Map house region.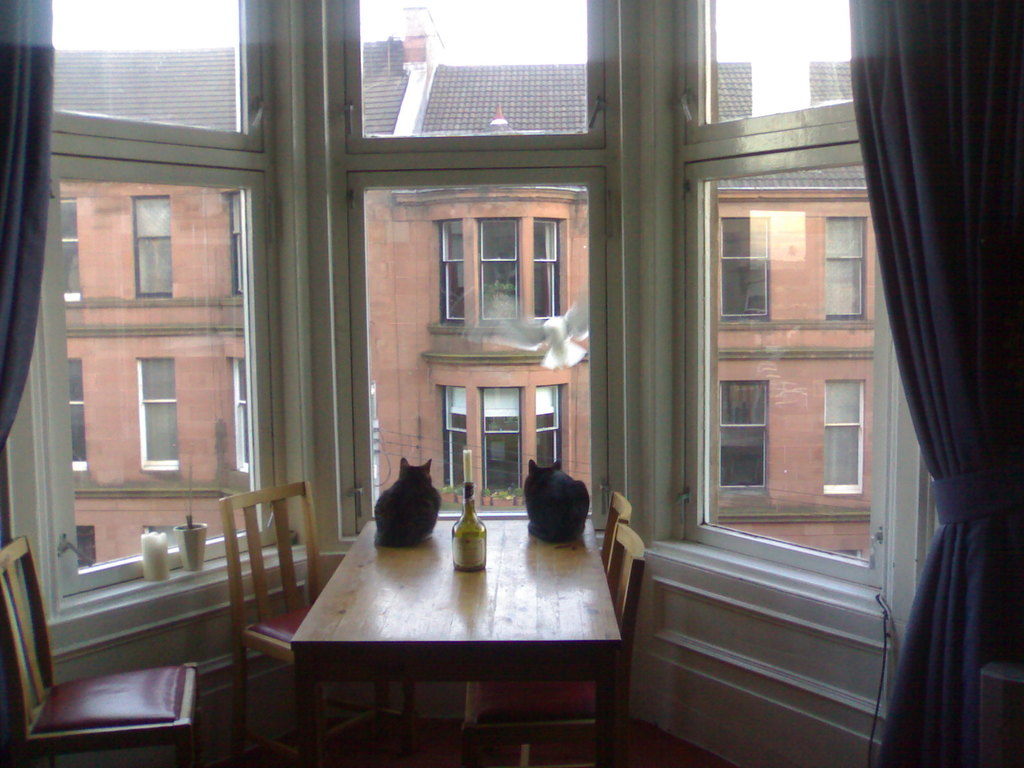
Mapped to [x1=10, y1=0, x2=997, y2=767].
